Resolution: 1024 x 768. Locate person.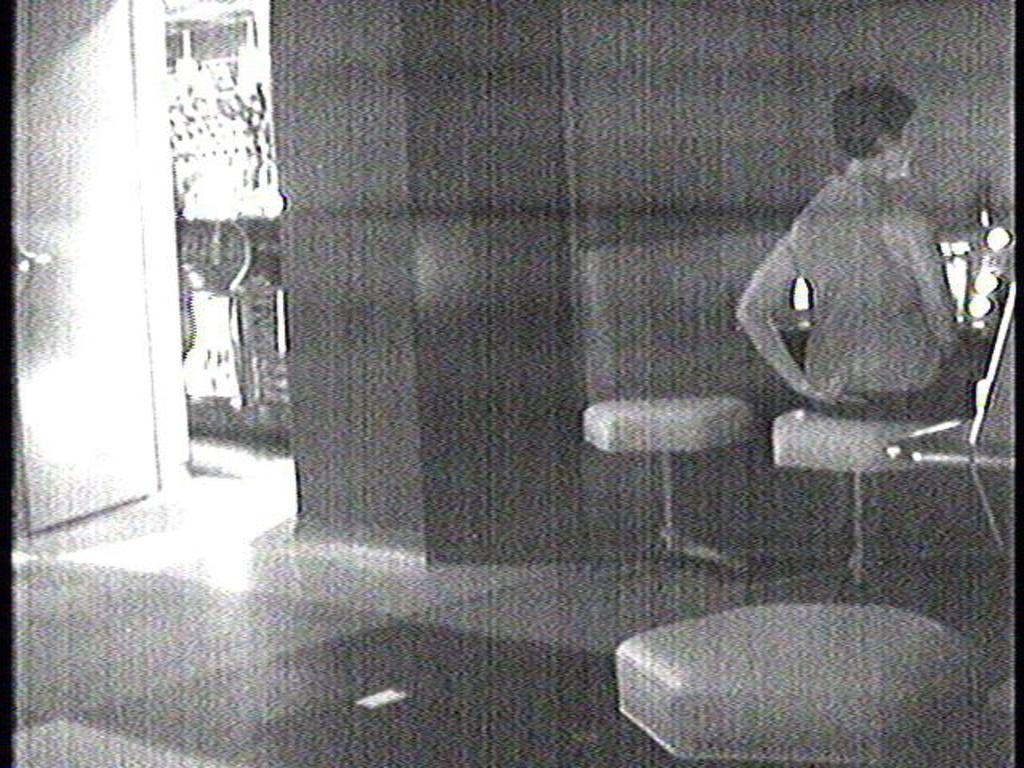
[x1=731, y1=82, x2=978, y2=421].
